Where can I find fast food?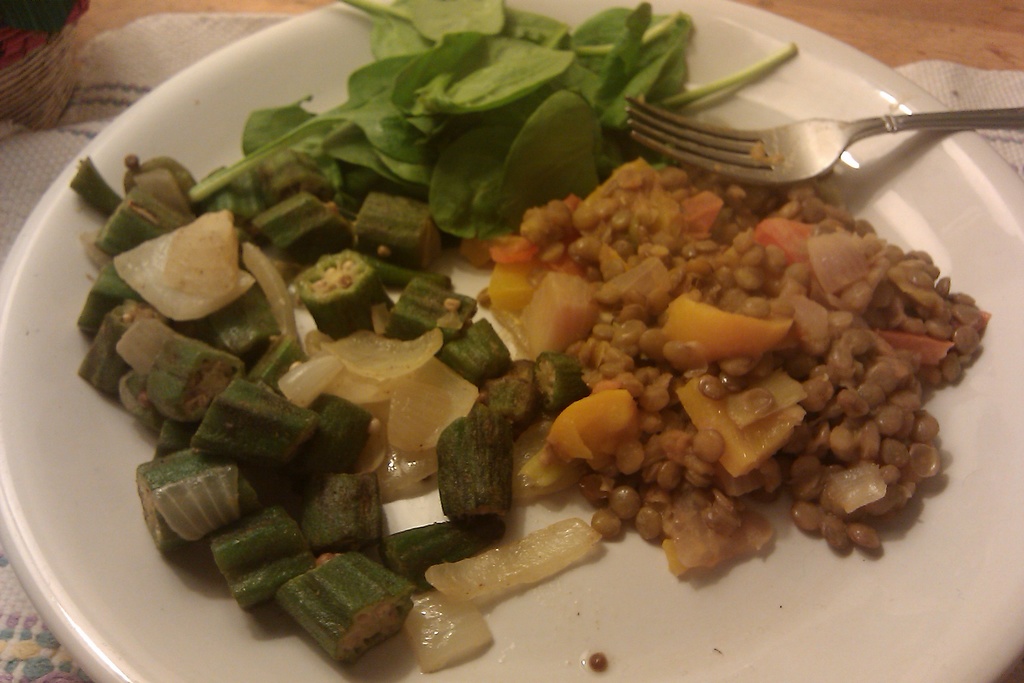
You can find it at <bbox>99, 72, 995, 646</bbox>.
